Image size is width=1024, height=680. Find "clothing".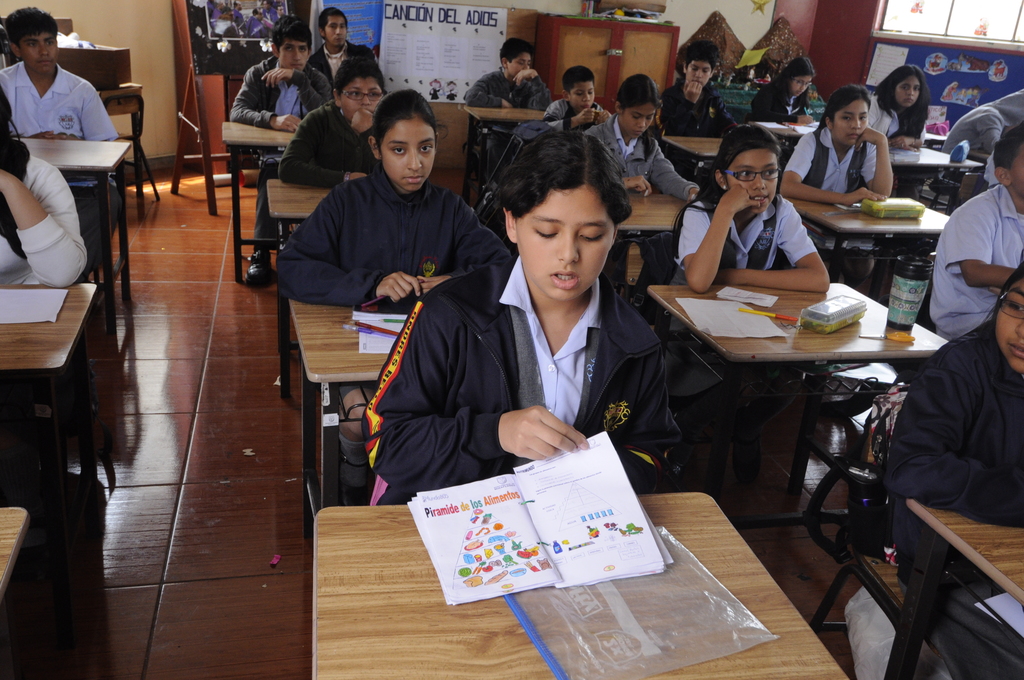
929 182 1023 341.
